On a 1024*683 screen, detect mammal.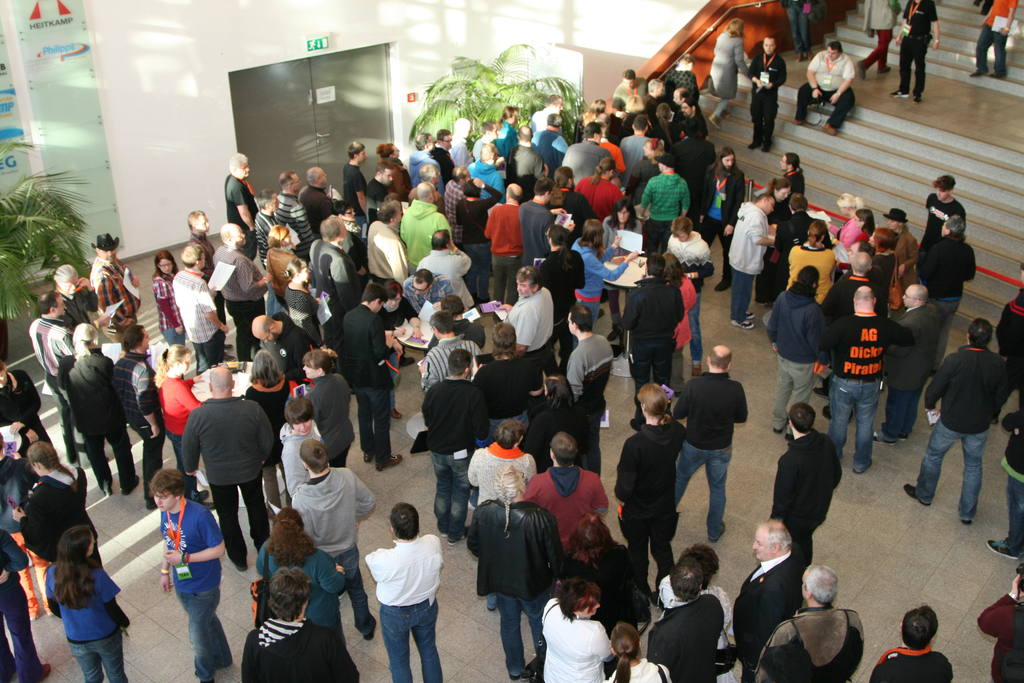
bbox=[842, 206, 875, 267].
